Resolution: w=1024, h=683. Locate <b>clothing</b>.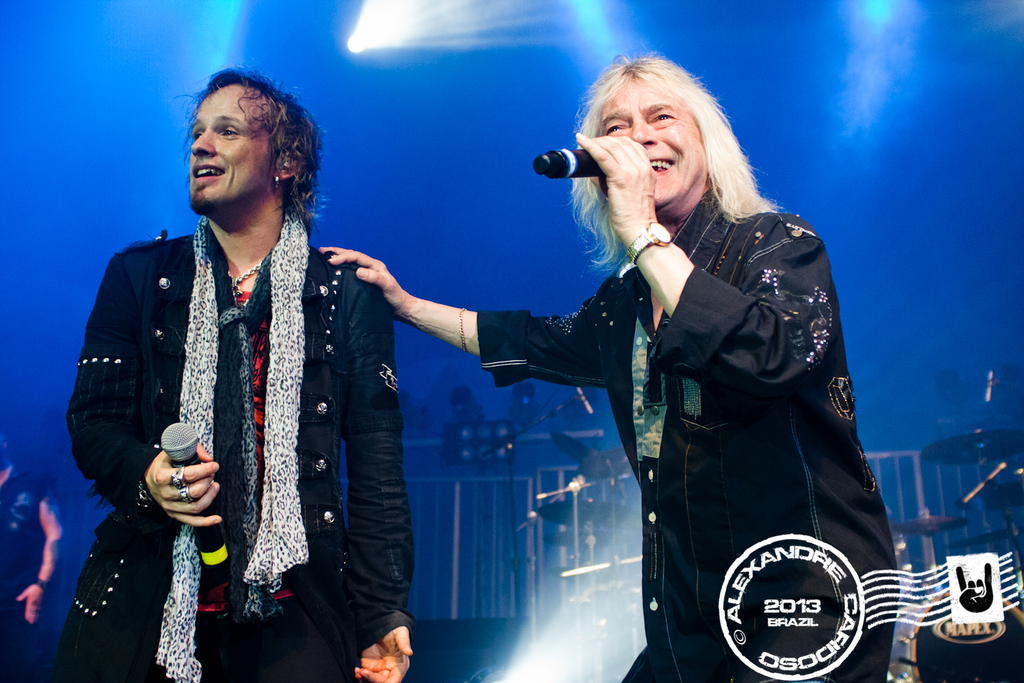
detection(471, 184, 905, 682).
